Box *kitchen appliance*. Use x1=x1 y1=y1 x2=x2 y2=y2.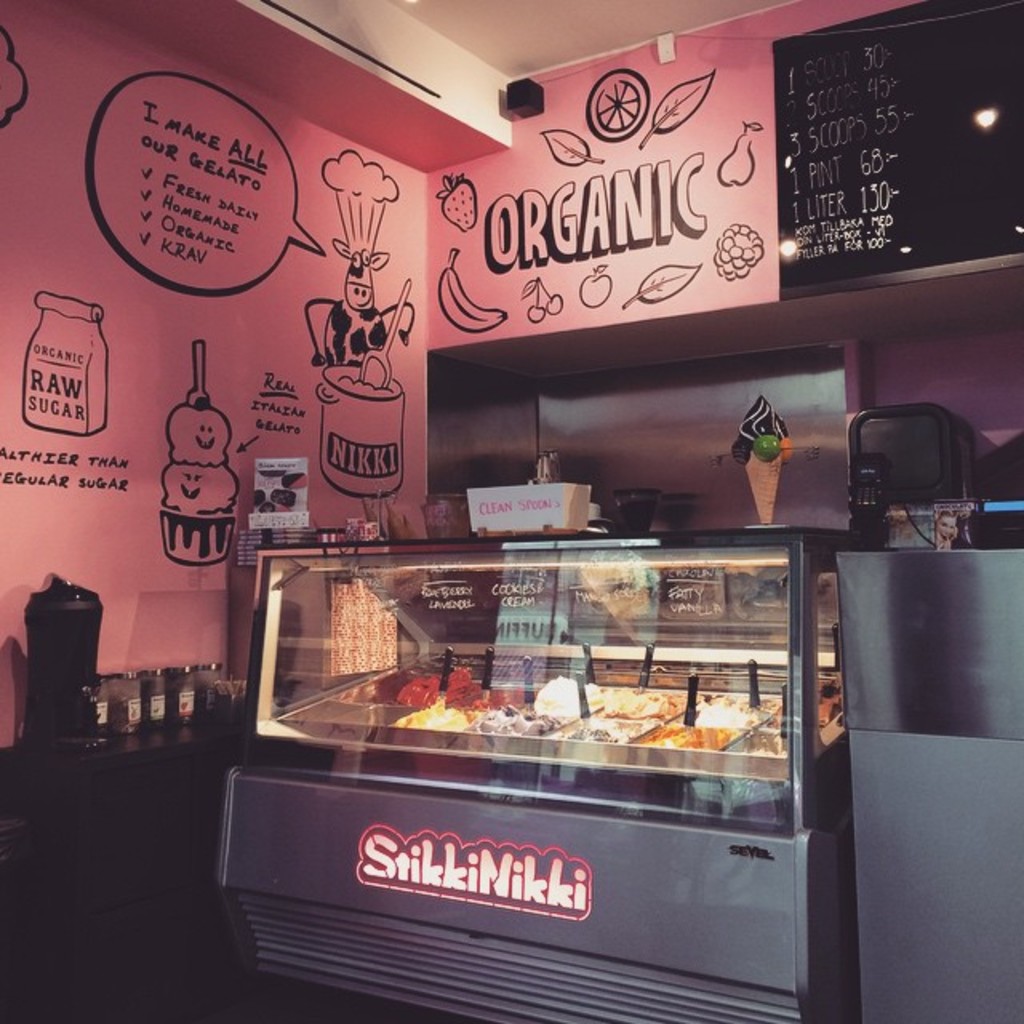
x1=837 y1=538 x2=1022 y2=1022.
